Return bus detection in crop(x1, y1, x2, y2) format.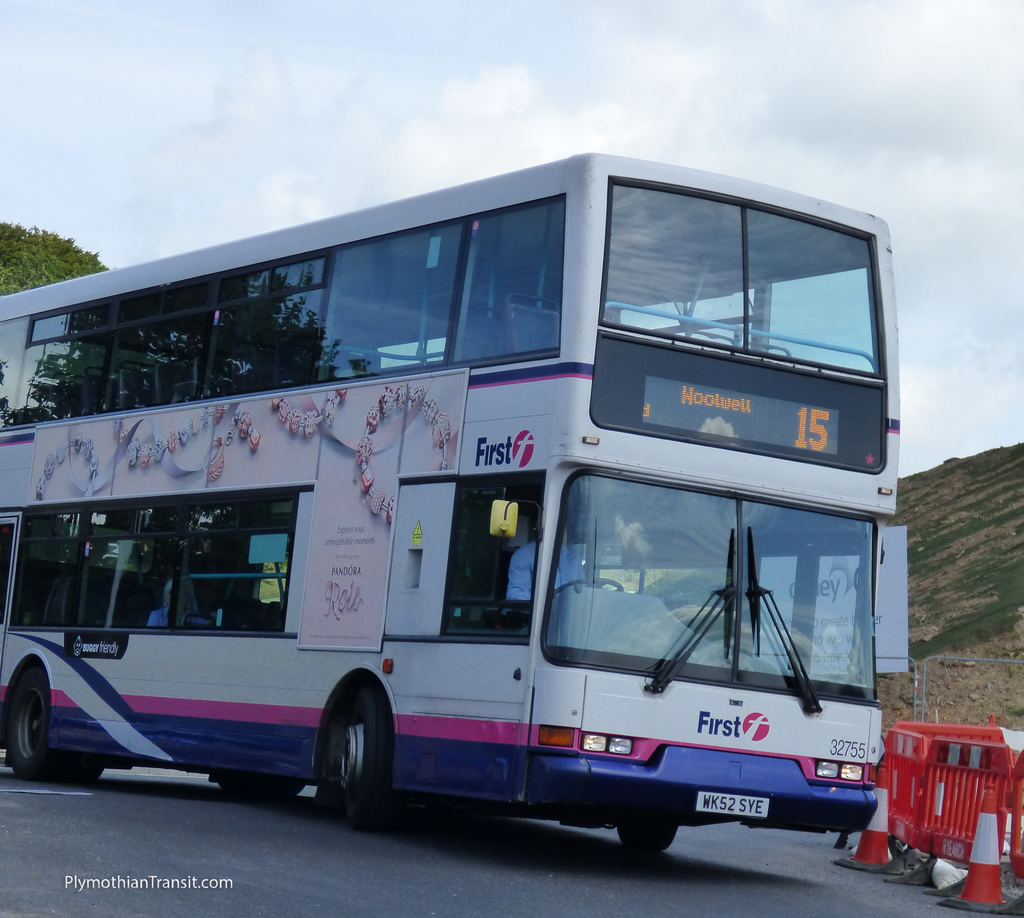
crop(0, 149, 893, 857).
